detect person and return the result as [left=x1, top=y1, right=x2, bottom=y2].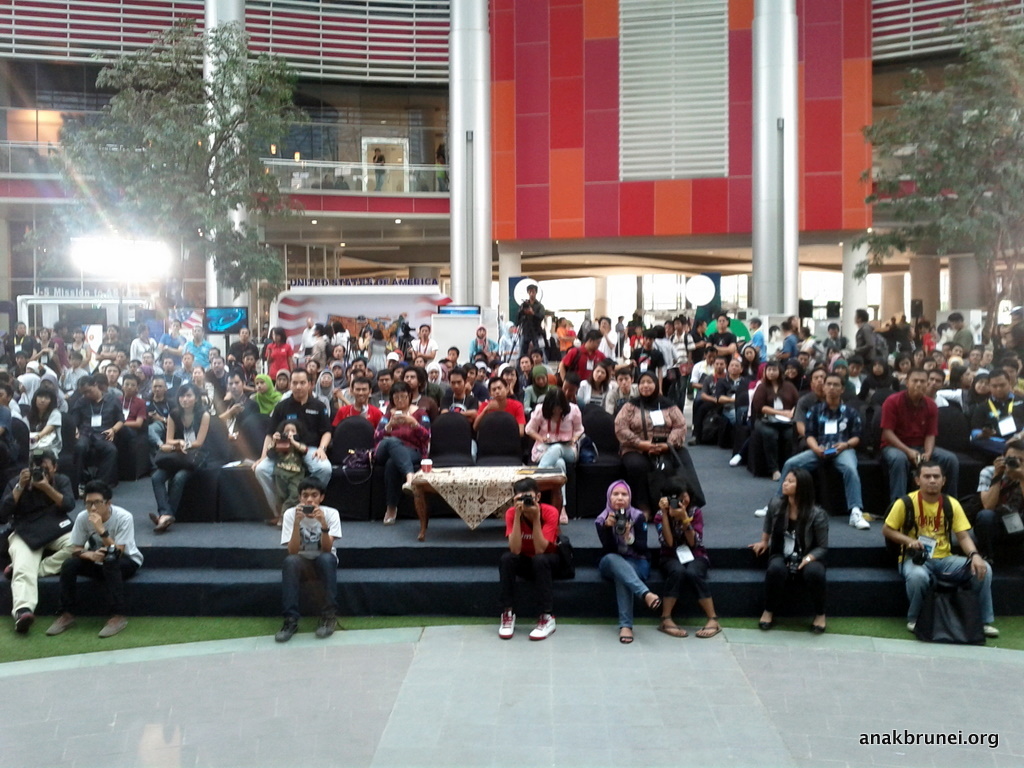
[left=744, top=459, right=831, bottom=634].
